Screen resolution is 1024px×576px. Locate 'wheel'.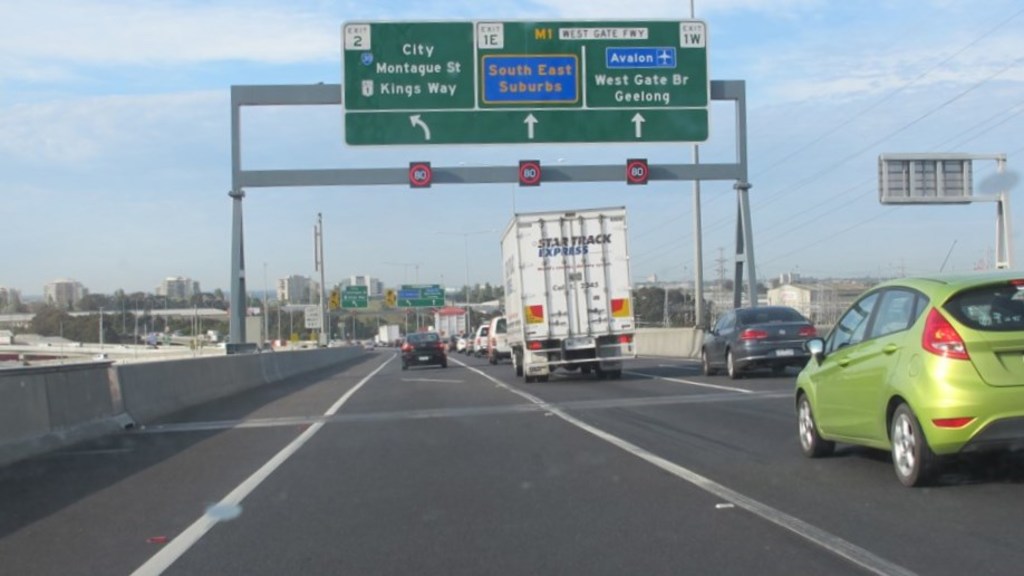
586, 354, 616, 374.
